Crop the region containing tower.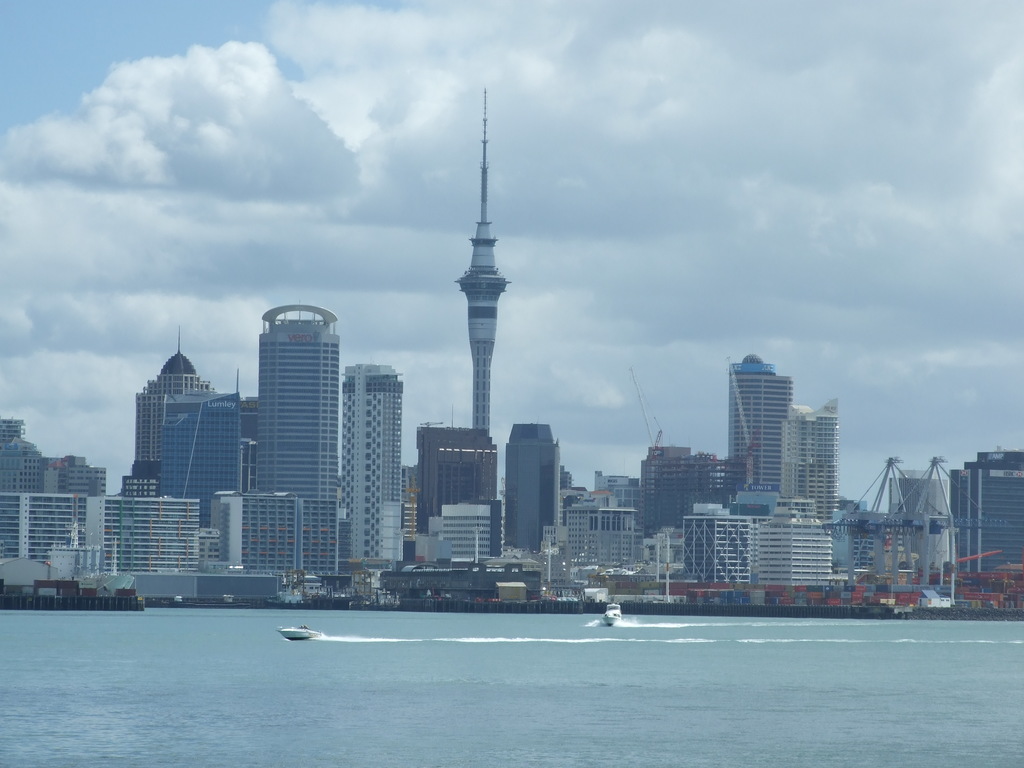
Crop region: bbox(637, 430, 732, 557).
